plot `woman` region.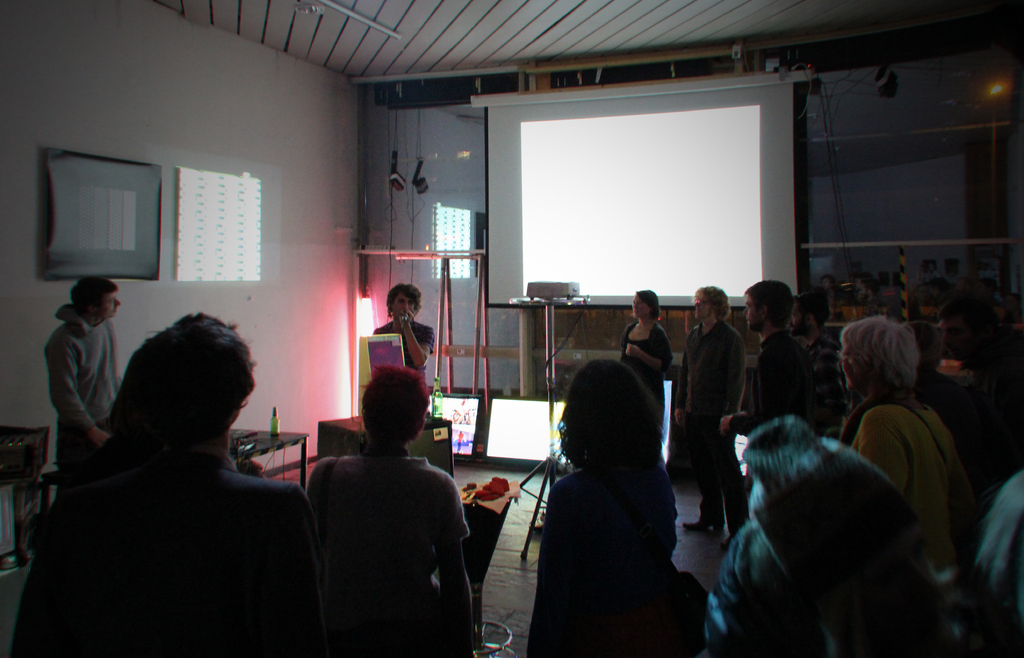
Plotted at l=306, t=360, r=476, b=657.
